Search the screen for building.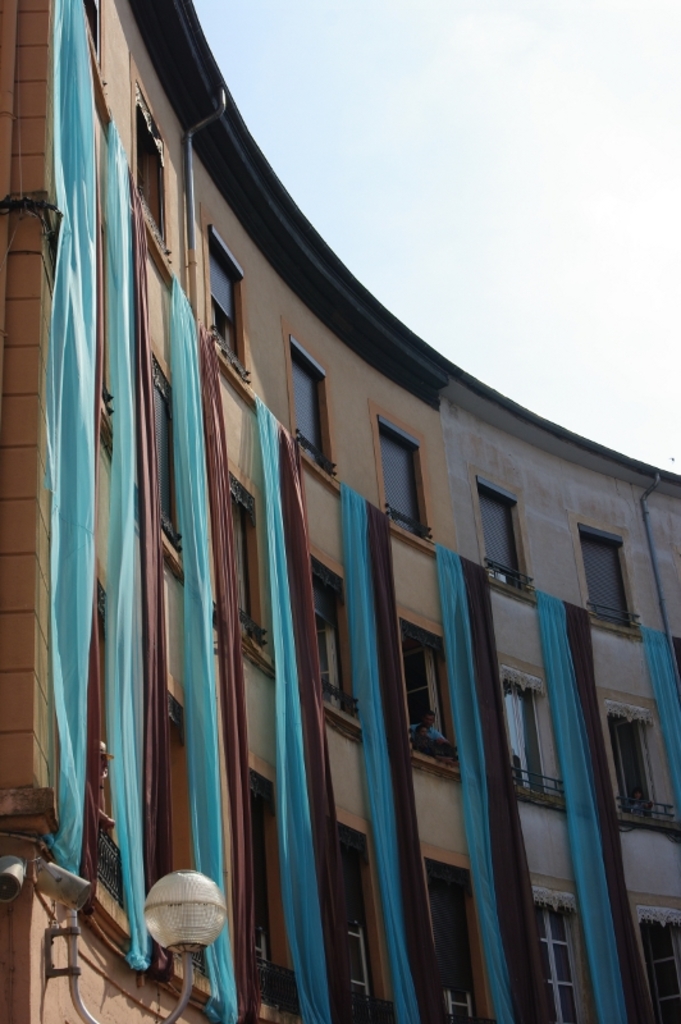
Found at 0/0/680/1023.
